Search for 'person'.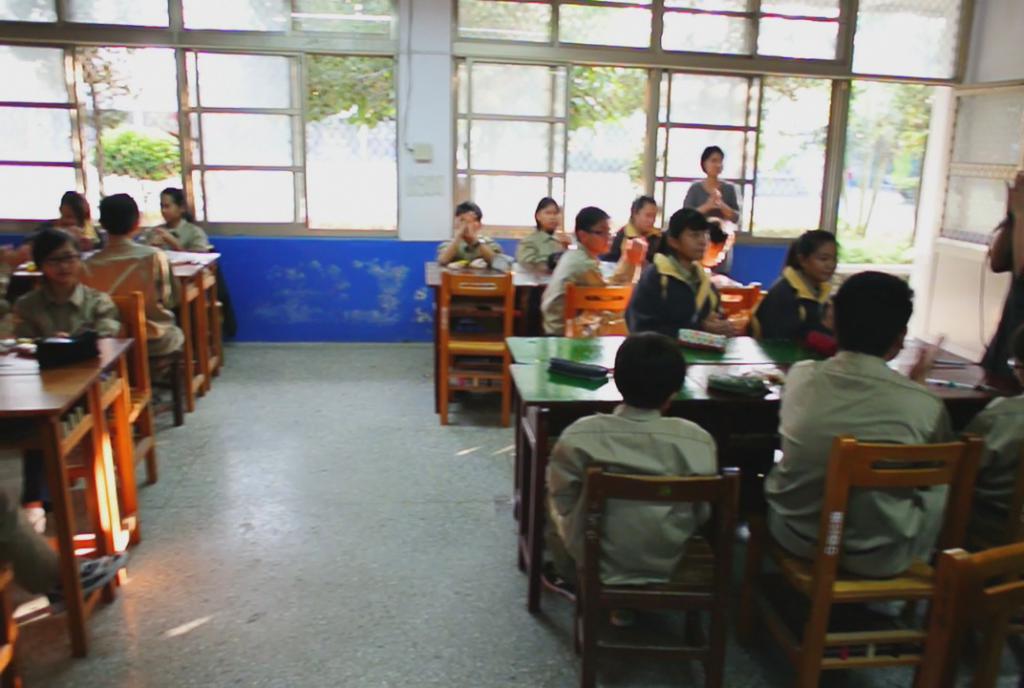
Found at rect(517, 195, 568, 272).
